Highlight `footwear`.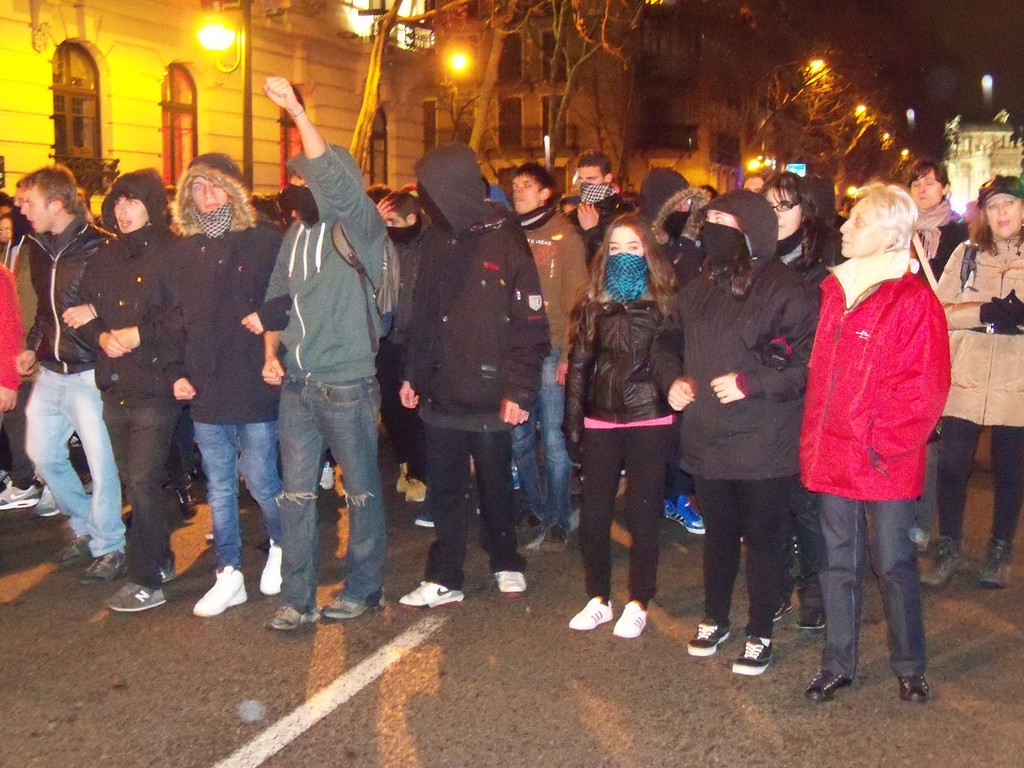
Highlighted region: l=269, t=607, r=315, b=627.
